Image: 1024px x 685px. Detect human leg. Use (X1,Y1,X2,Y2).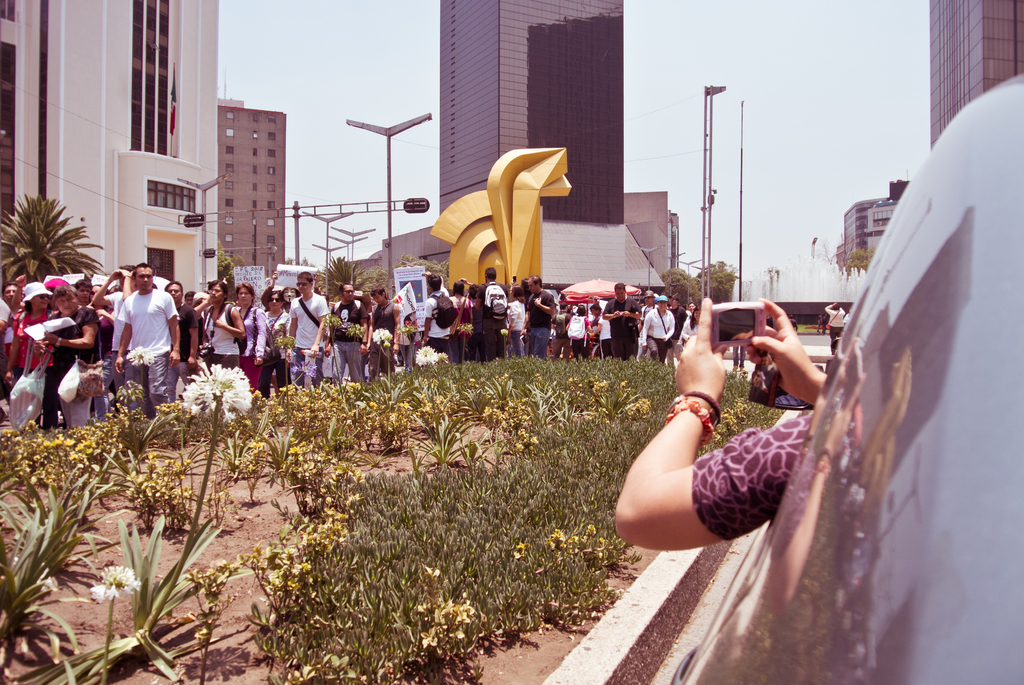
(446,335,458,363).
